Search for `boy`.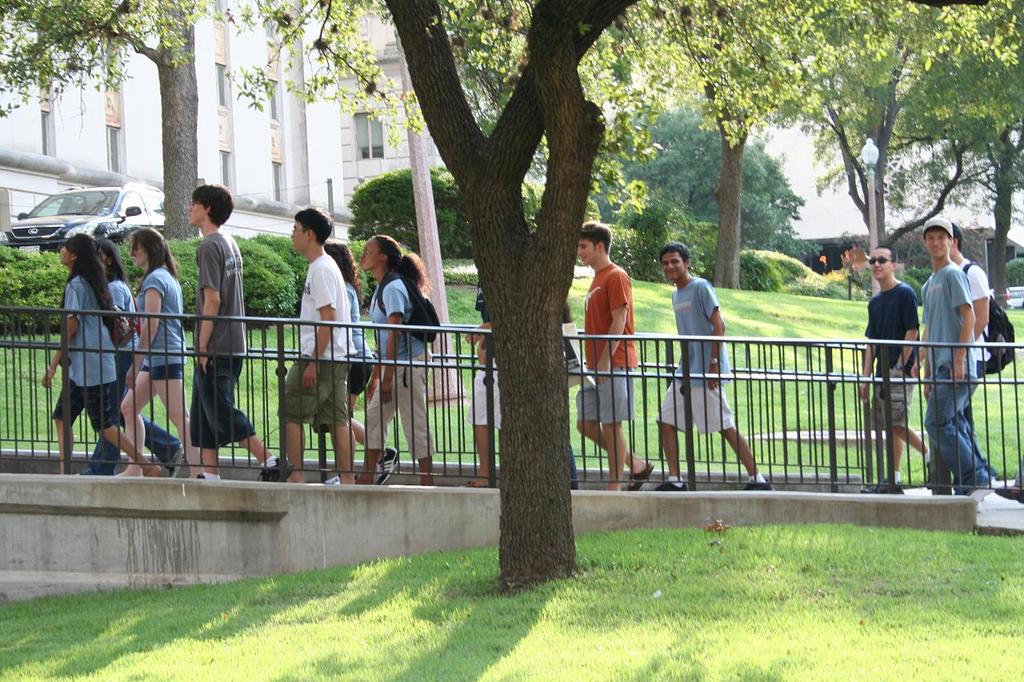
Found at [265,205,370,491].
